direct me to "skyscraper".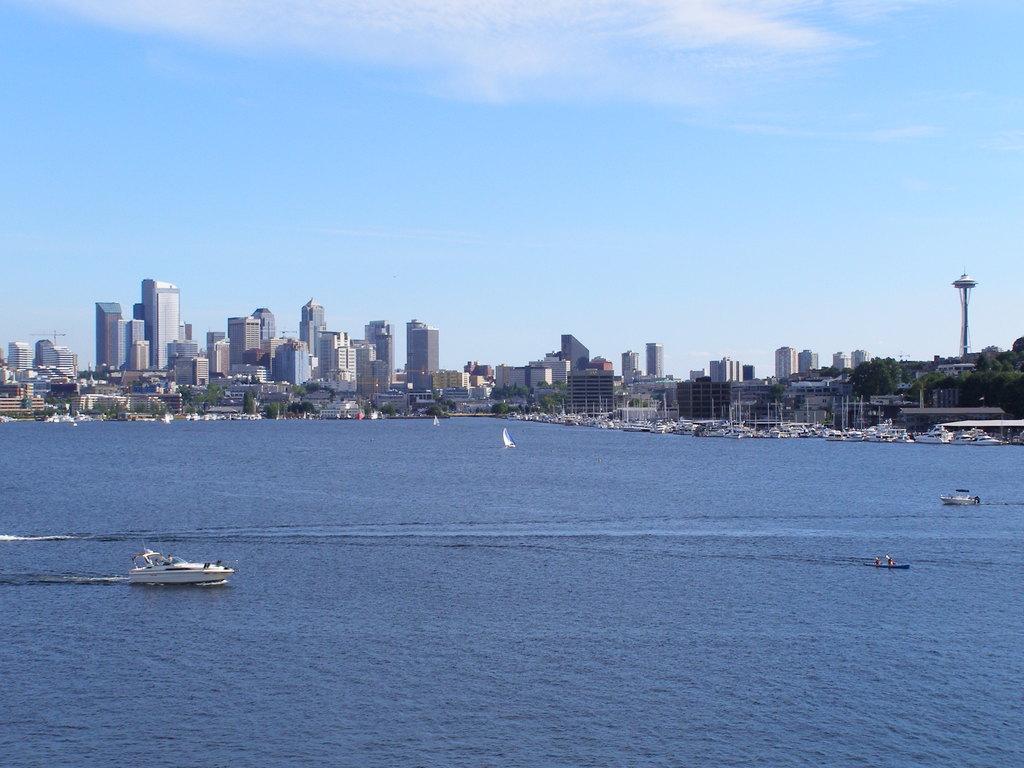
Direction: left=90, top=298, right=125, bottom=372.
